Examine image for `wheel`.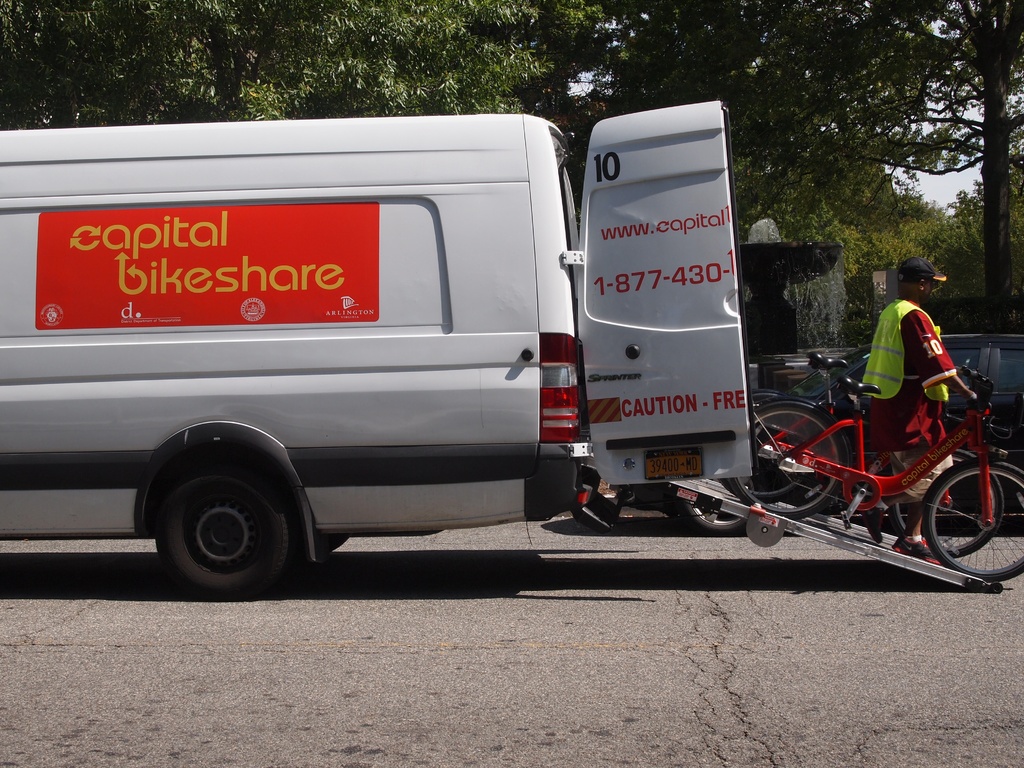
Examination result: (891,442,999,553).
